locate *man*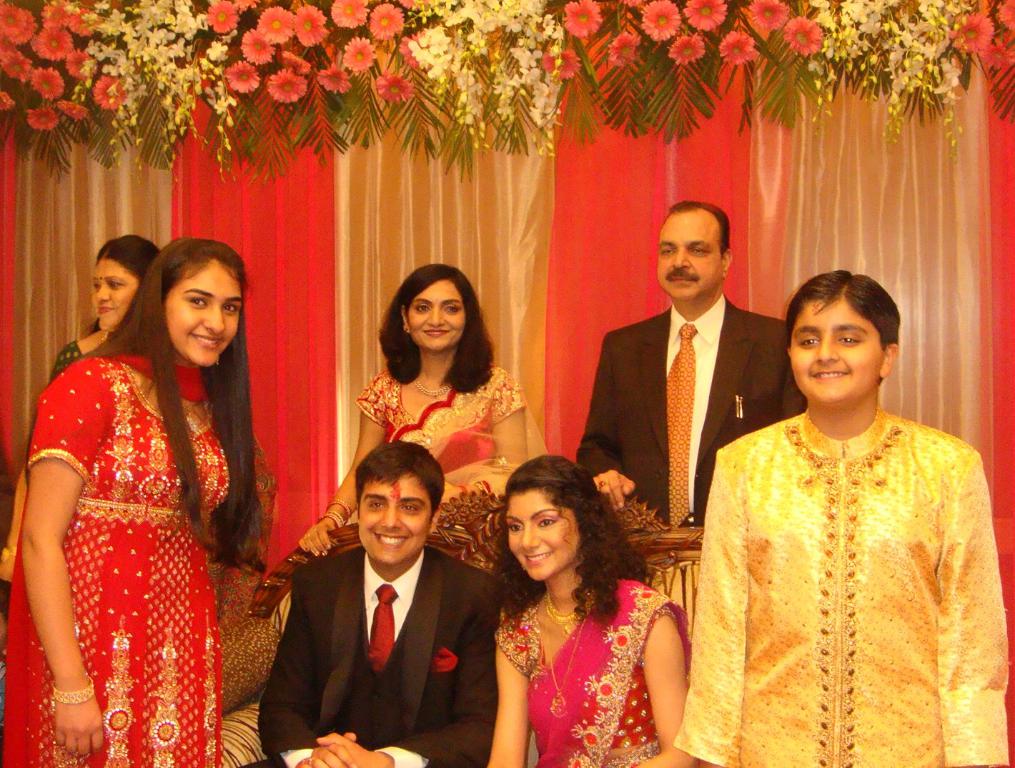
587 205 791 570
